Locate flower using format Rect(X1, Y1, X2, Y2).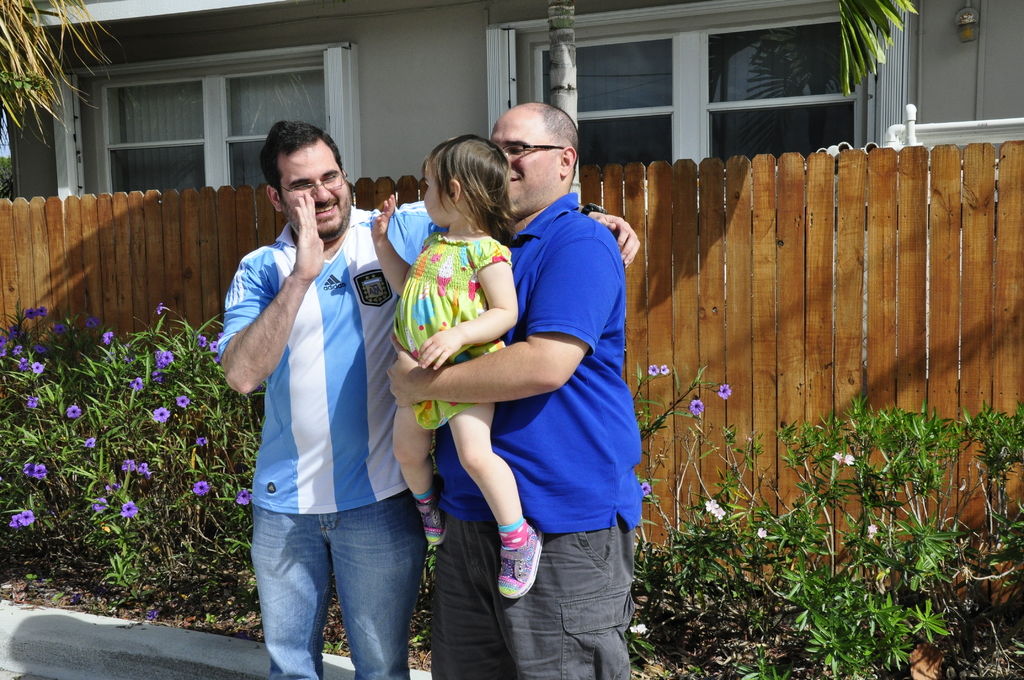
Rect(29, 361, 46, 373).
